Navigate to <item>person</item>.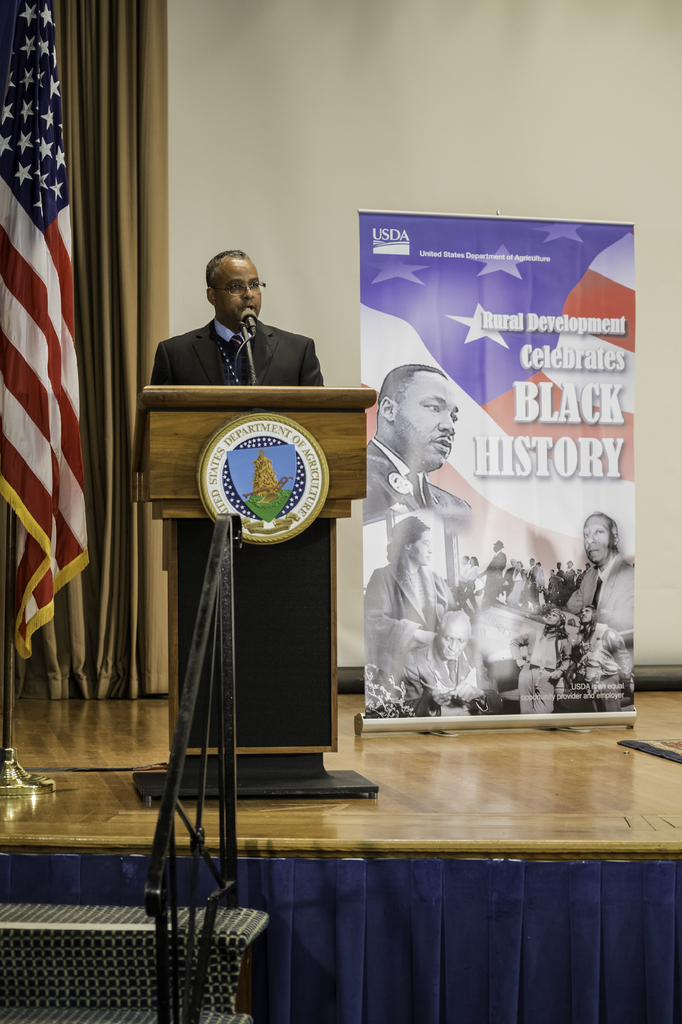
Navigation target: [509,605,570,712].
